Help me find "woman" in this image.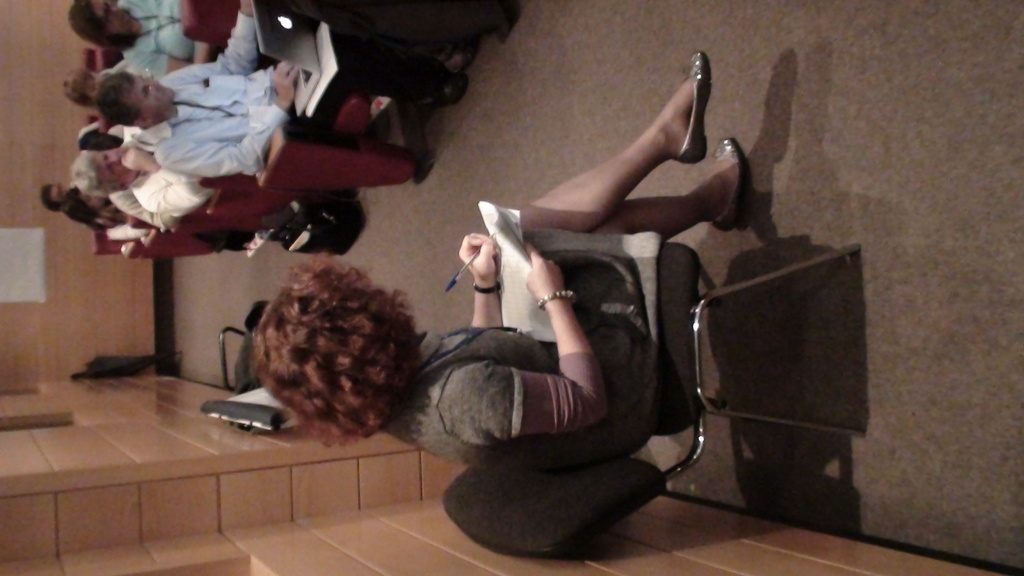
Found it: region(324, 43, 750, 531).
